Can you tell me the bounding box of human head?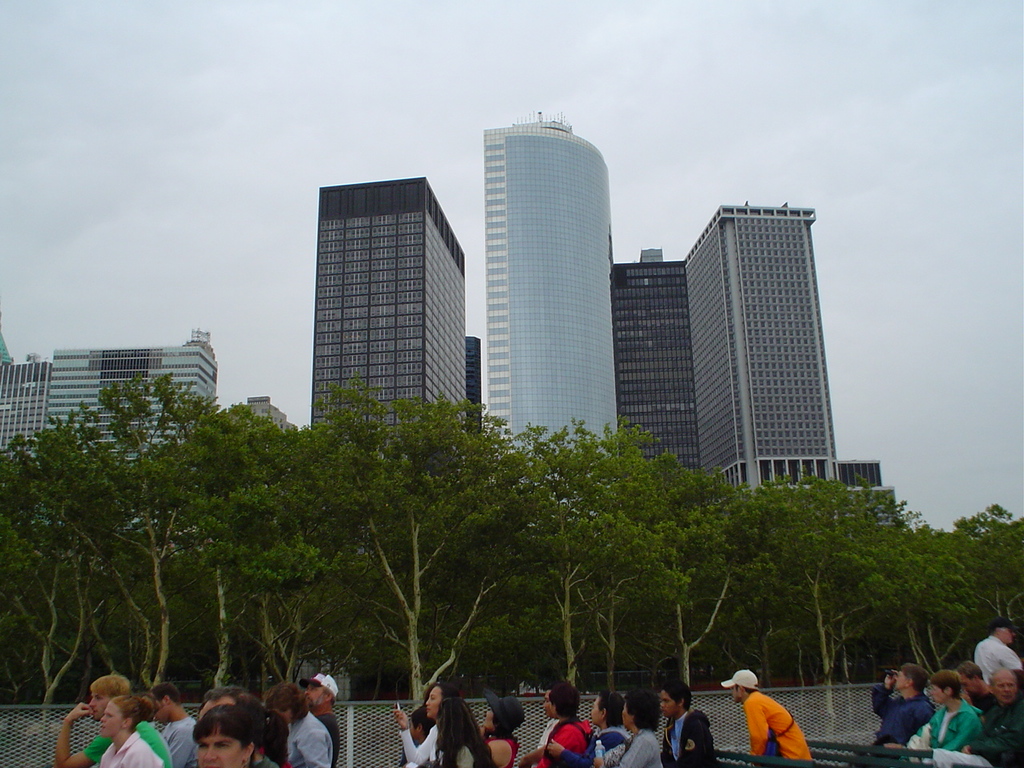
Rect(434, 702, 478, 740).
